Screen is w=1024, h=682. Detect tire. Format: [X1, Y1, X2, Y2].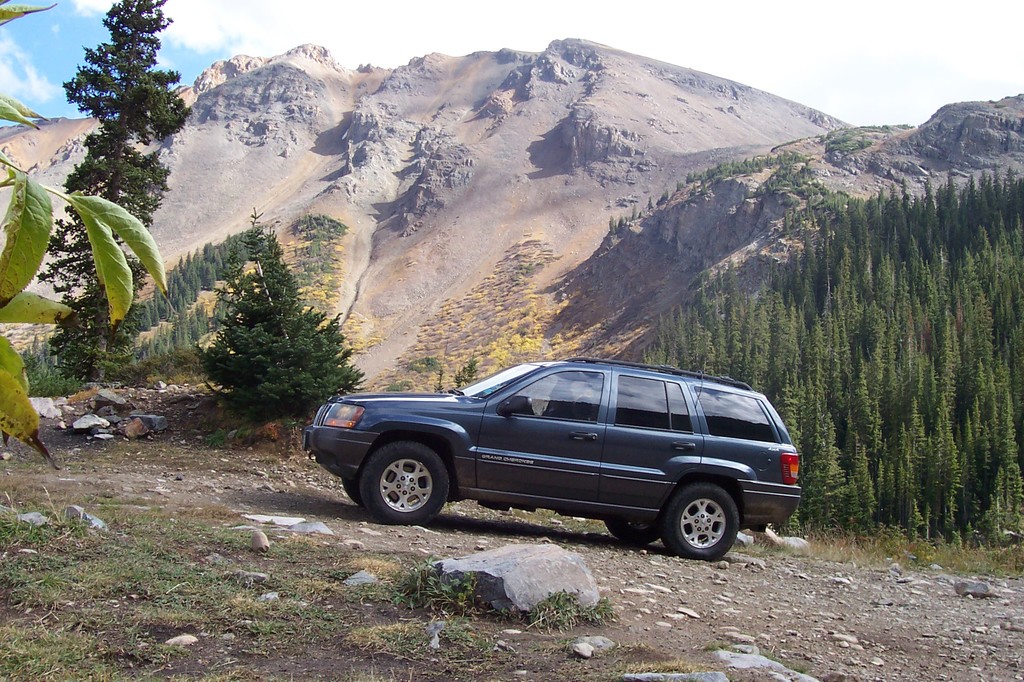
[355, 440, 457, 529].
